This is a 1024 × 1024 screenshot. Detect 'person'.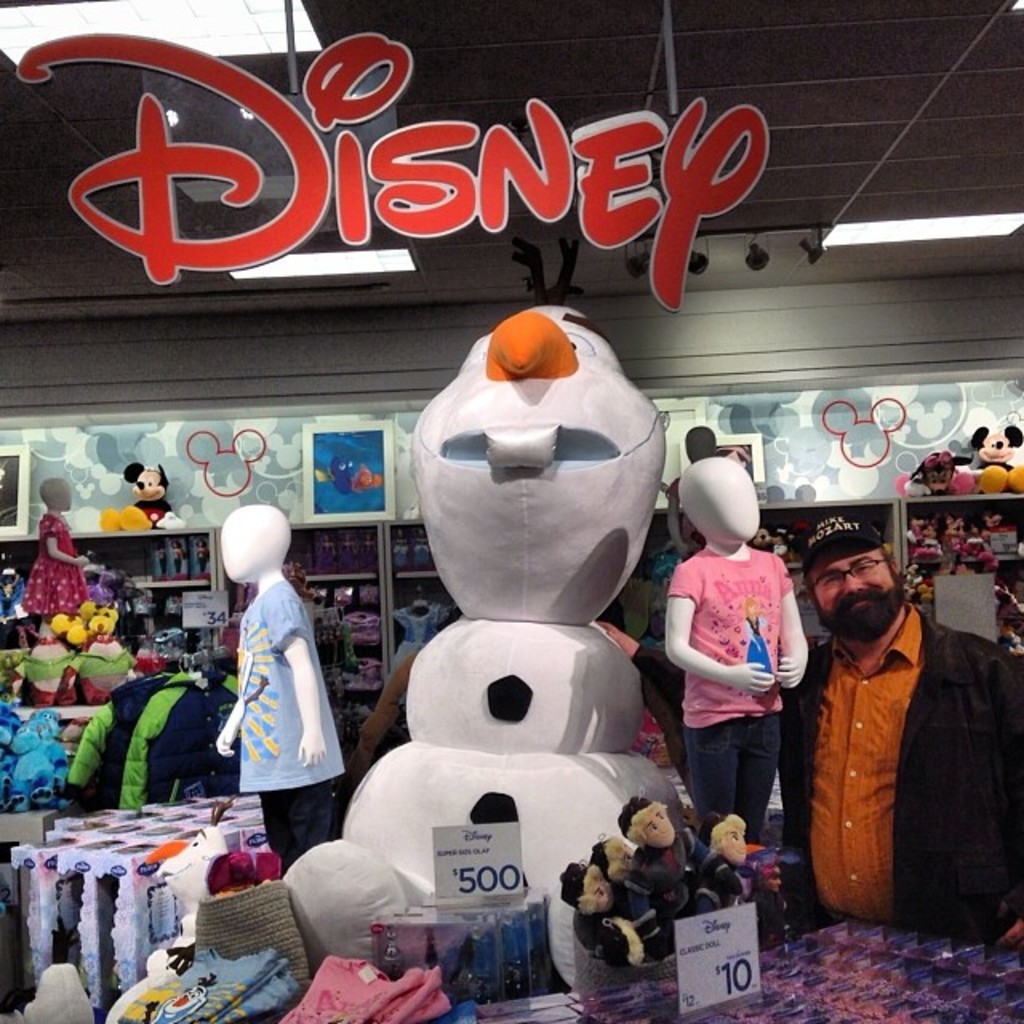
<box>661,453,806,843</box>.
